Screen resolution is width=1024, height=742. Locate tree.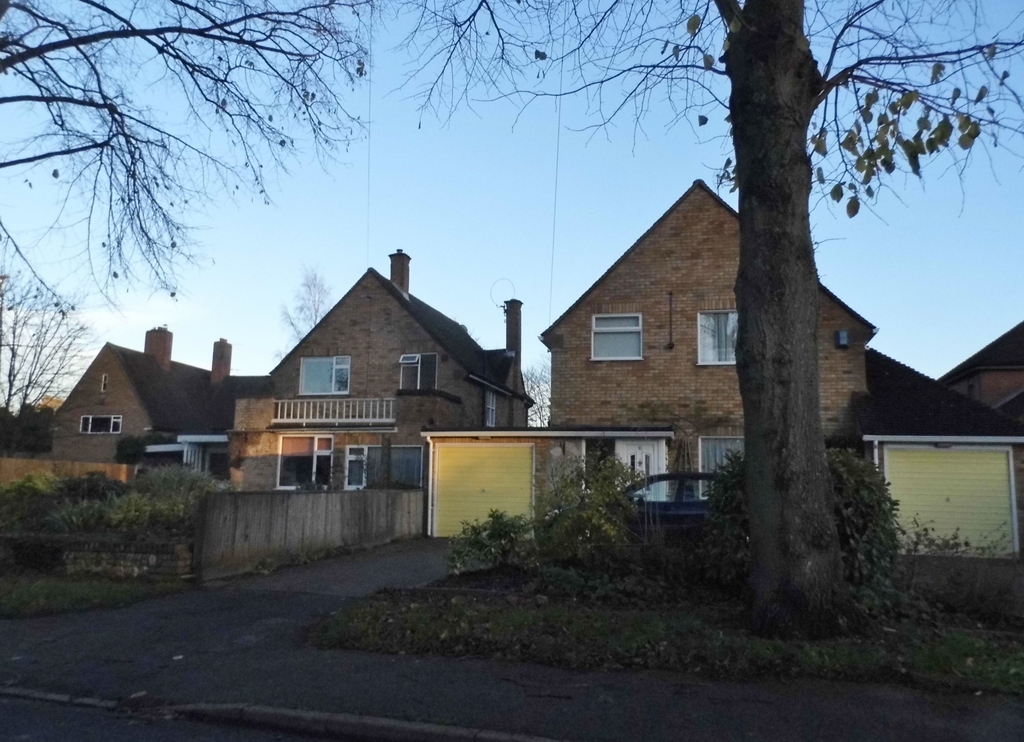
x1=0 y1=232 x2=117 y2=460.
